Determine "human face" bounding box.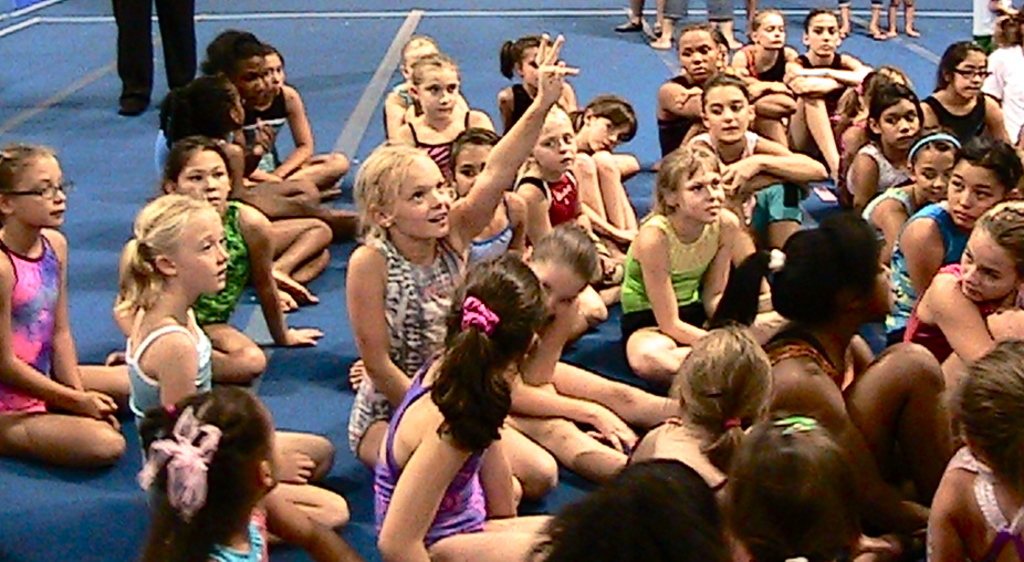
Determined: [676,168,721,218].
